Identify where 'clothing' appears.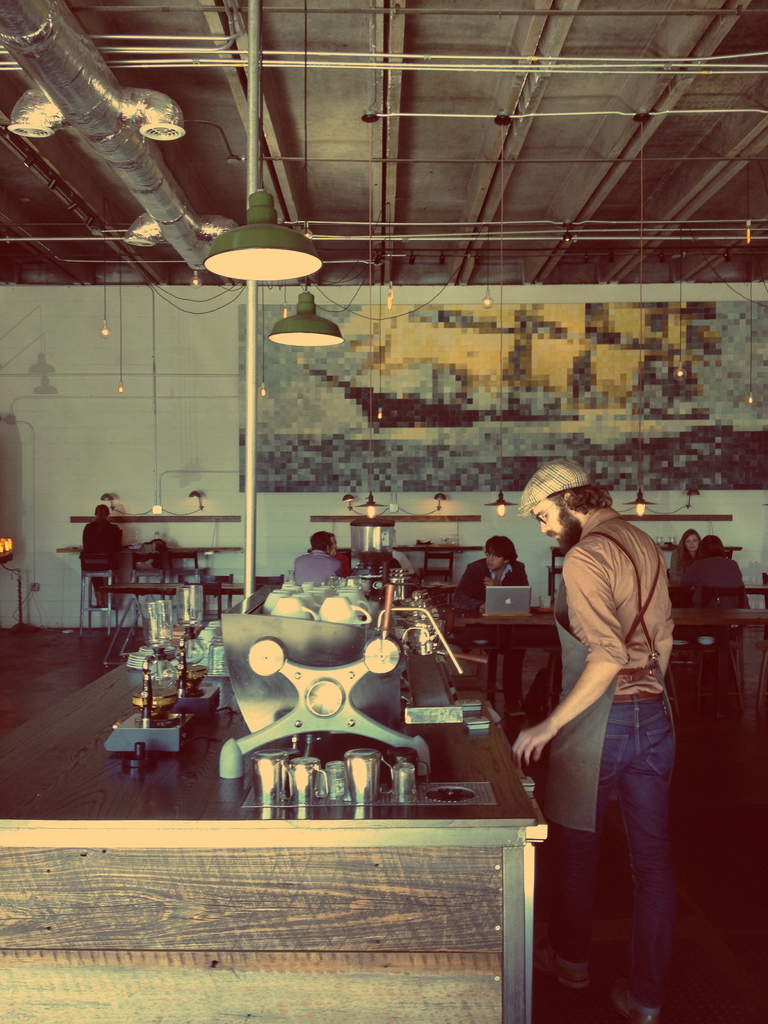
Appears at [684, 547, 754, 600].
